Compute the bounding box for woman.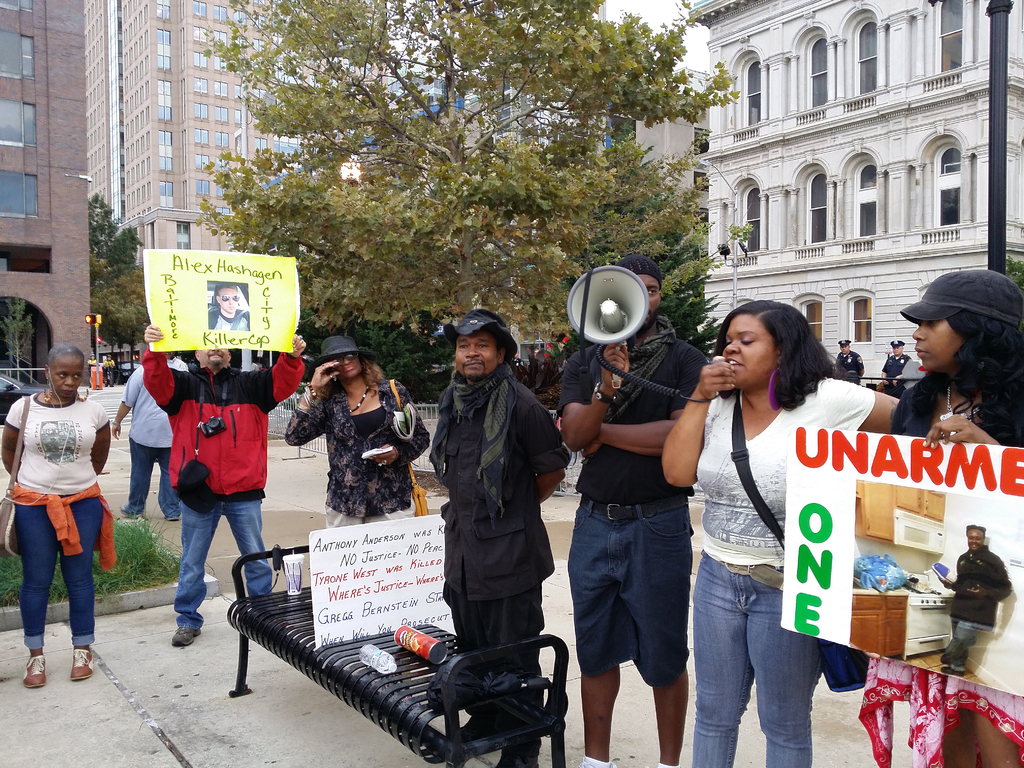
locate(266, 330, 433, 529).
